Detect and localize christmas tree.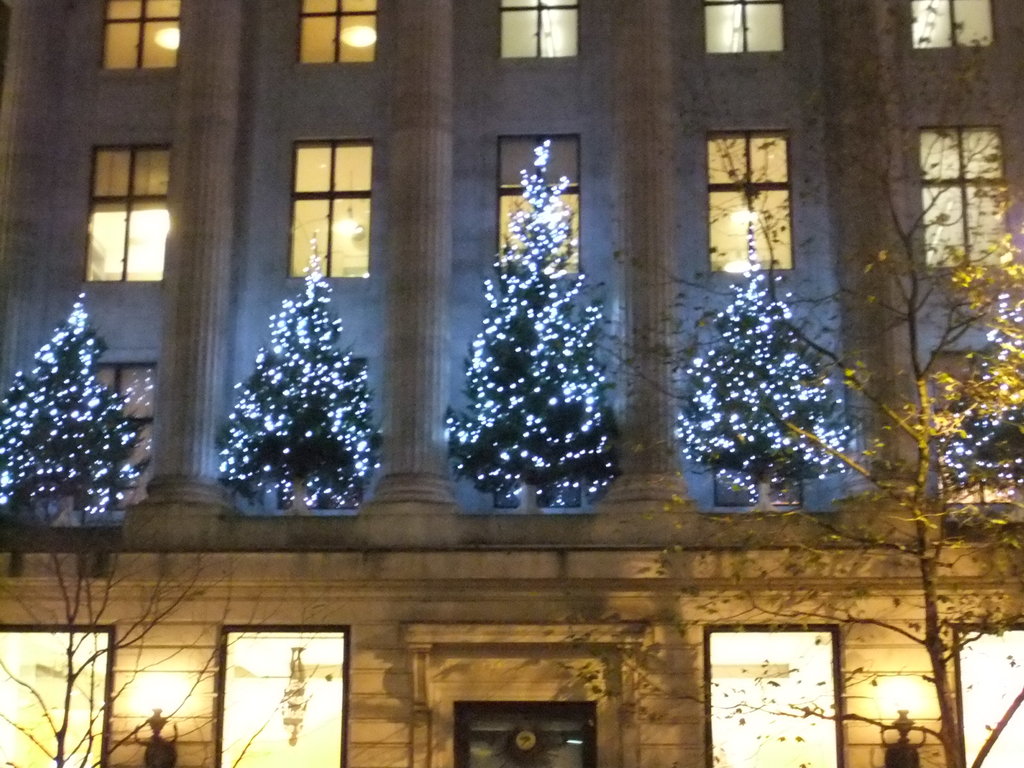
Localized at 668:207:862:518.
